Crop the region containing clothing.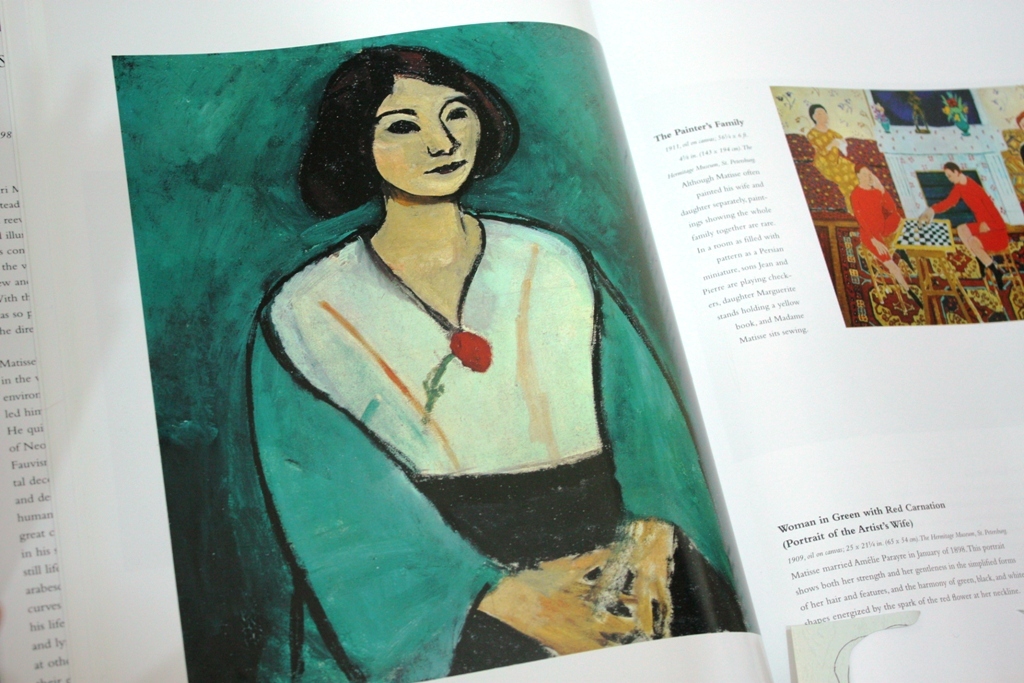
Crop region: x1=926, y1=171, x2=1013, y2=253.
